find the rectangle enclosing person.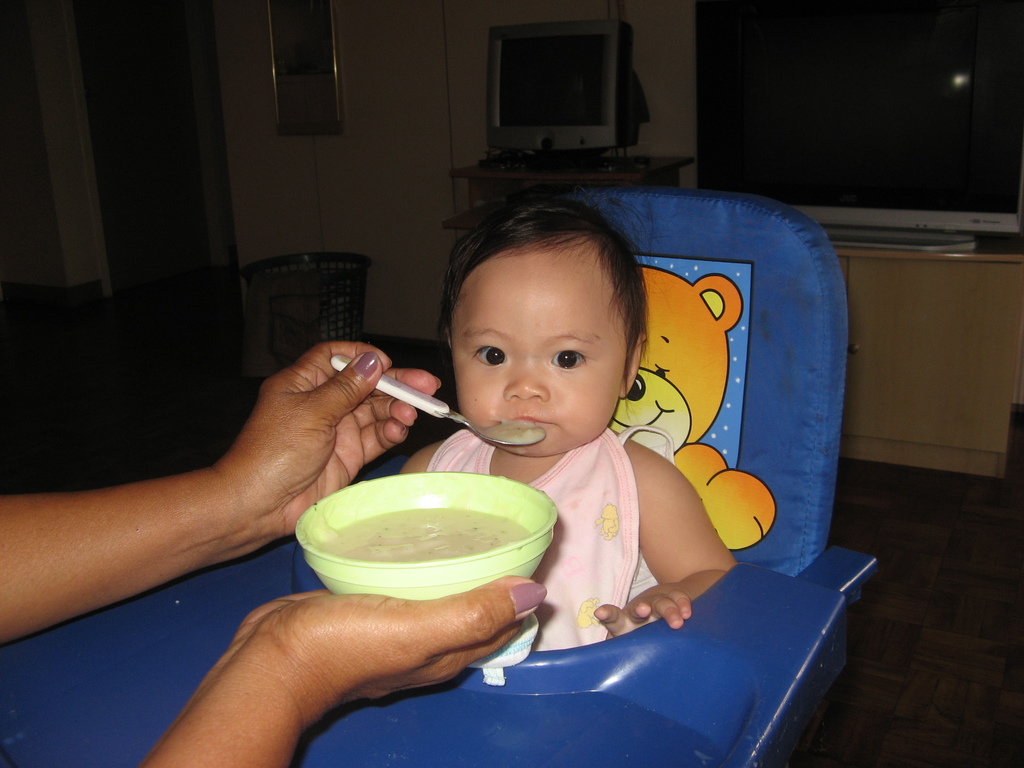
{"x1": 0, "y1": 342, "x2": 549, "y2": 767}.
